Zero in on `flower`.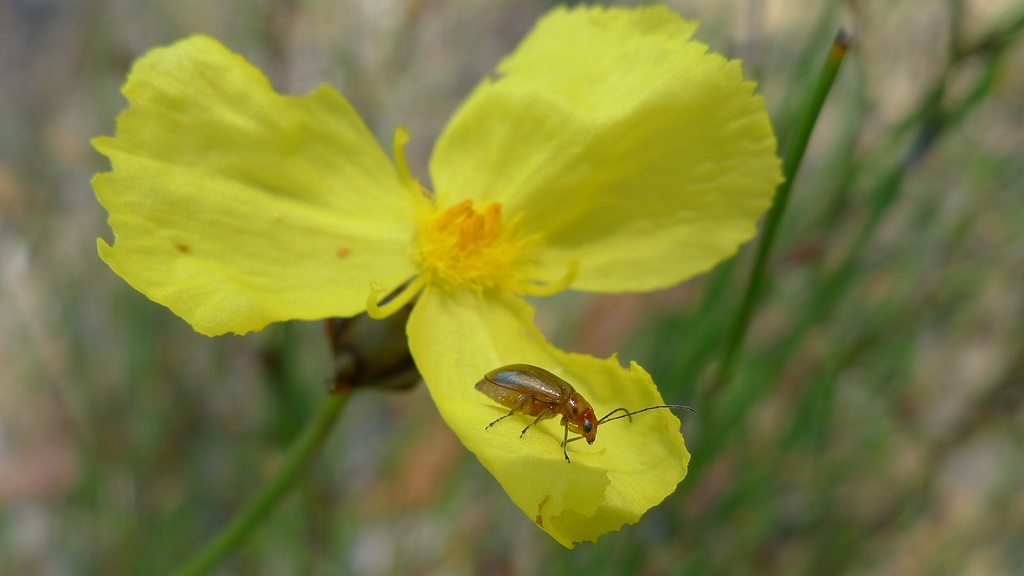
Zeroed in: [116, 0, 703, 500].
